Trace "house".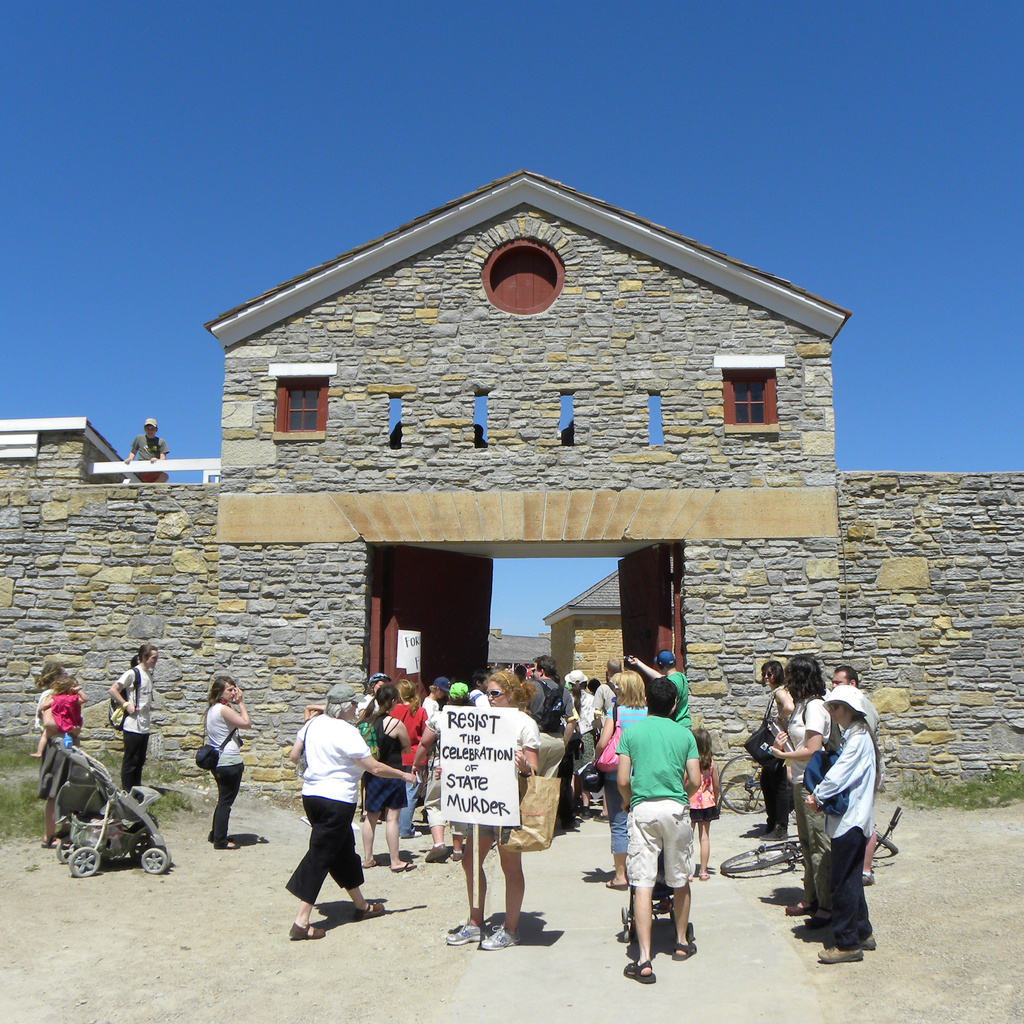
Traced to pyautogui.locateOnScreen(0, 166, 1023, 813).
